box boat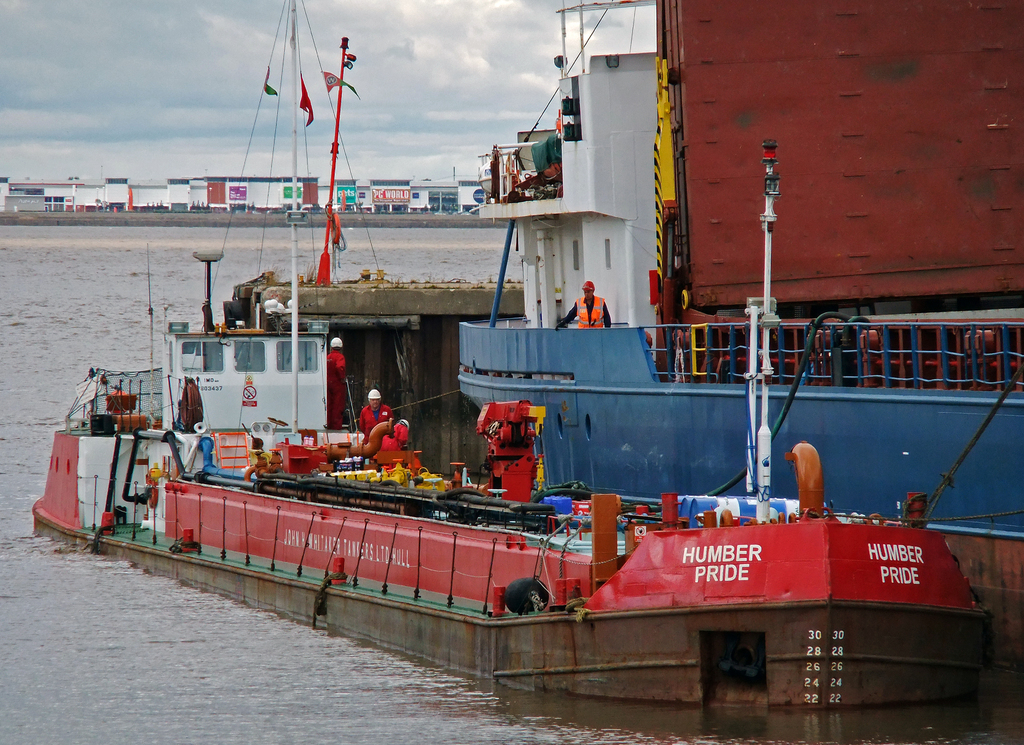
[86, 209, 1023, 682]
